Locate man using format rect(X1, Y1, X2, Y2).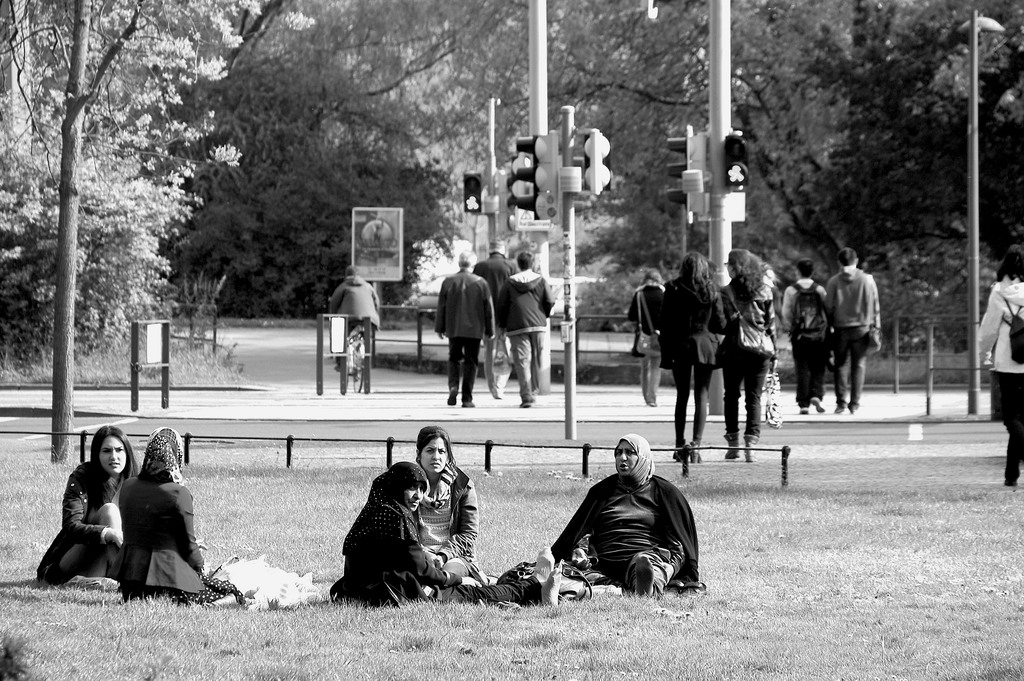
rect(325, 264, 380, 378).
